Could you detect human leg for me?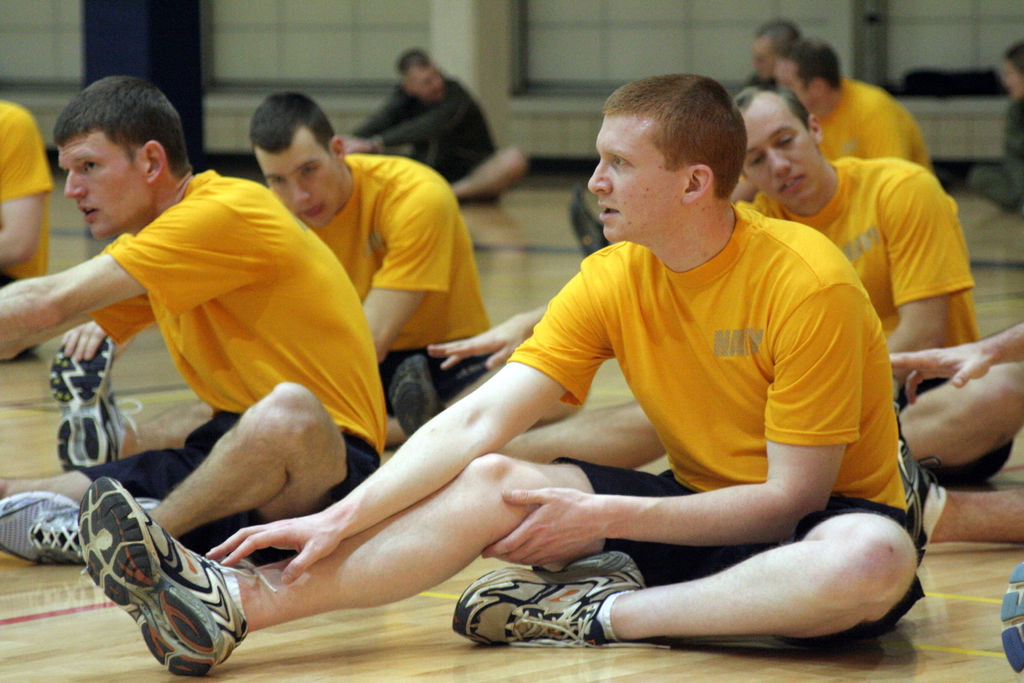
Detection result: 49 336 211 471.
